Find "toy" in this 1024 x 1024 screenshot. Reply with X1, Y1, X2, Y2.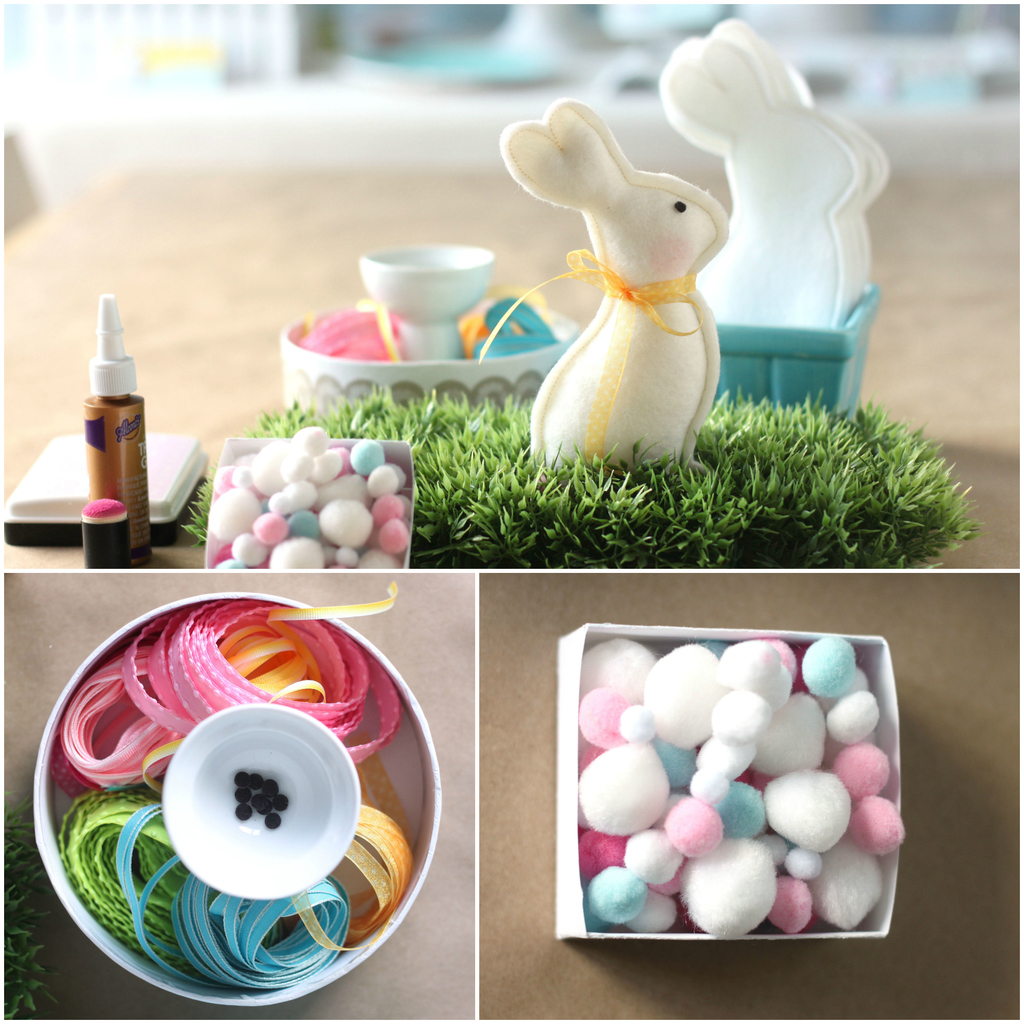
513, 84, 746, 435.
